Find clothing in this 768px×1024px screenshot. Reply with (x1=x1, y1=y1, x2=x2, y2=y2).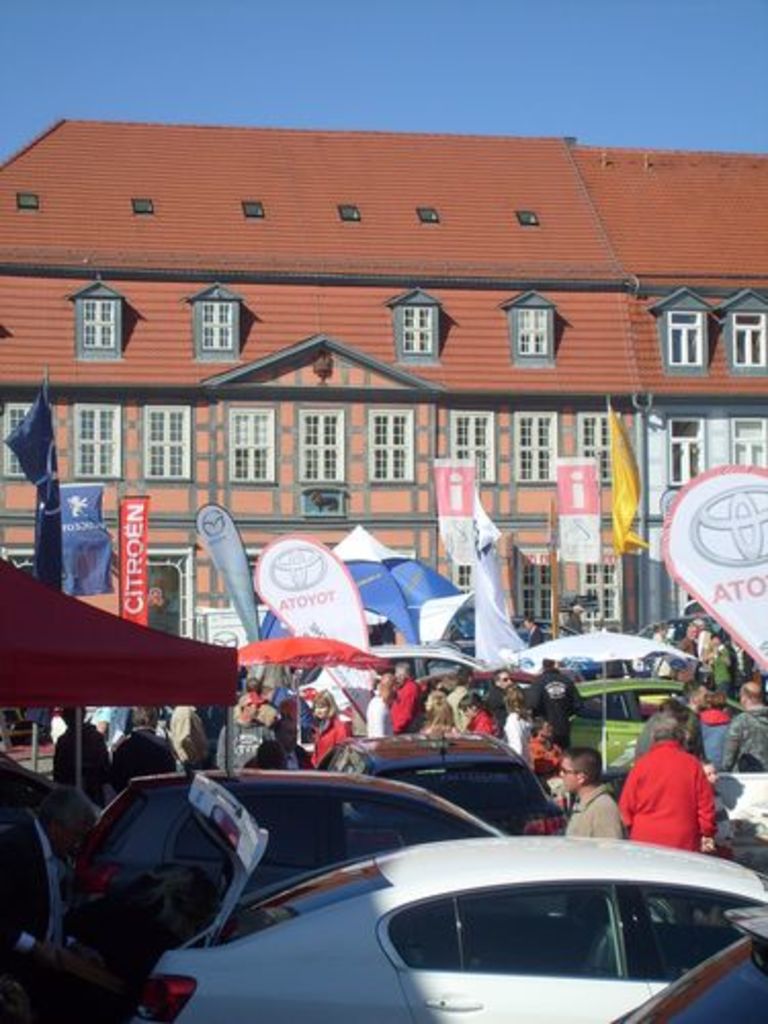
(x1=313, y1=719, x2=340, y2=766).
